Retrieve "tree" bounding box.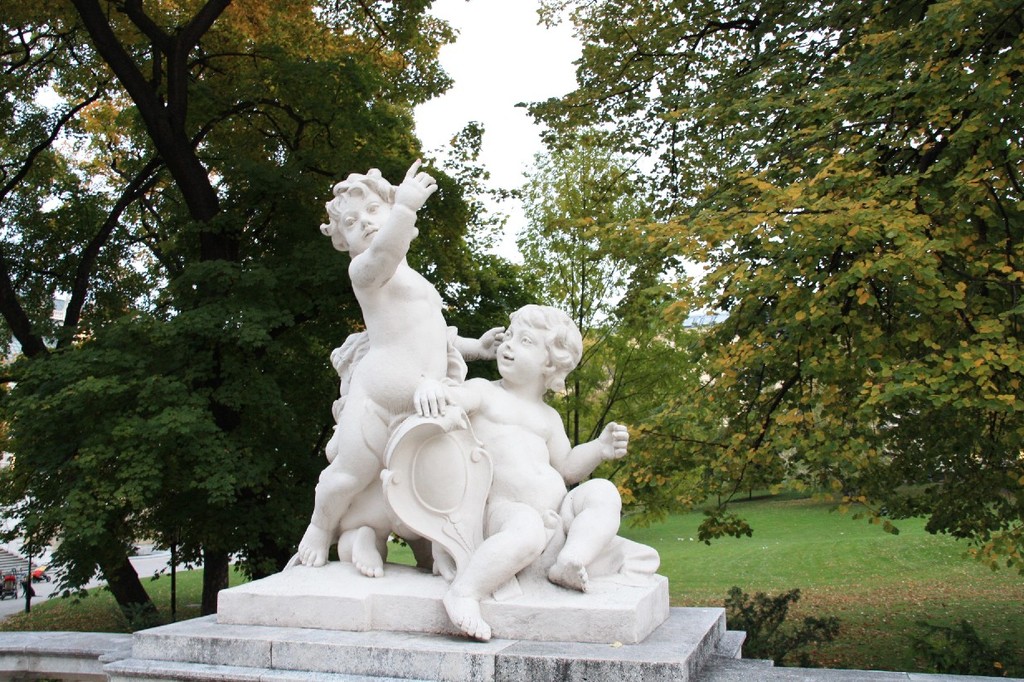
Bounding box: [left=0, top=198, right=360, bottom=633].
